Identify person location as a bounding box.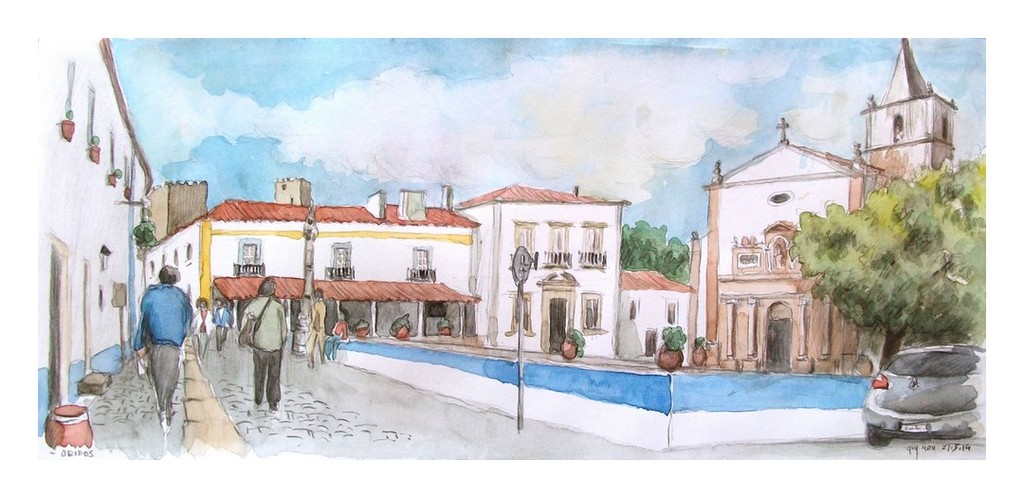
308,286,332,364.
